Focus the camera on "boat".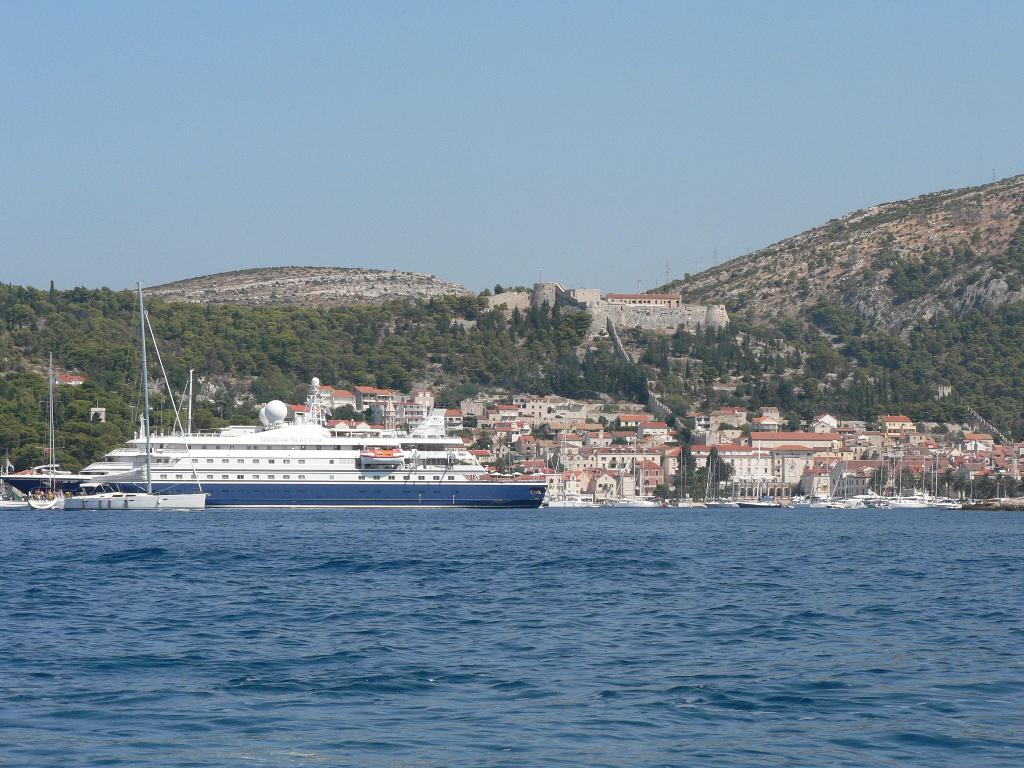
Focus region: region(541, 414, 593, 508).
